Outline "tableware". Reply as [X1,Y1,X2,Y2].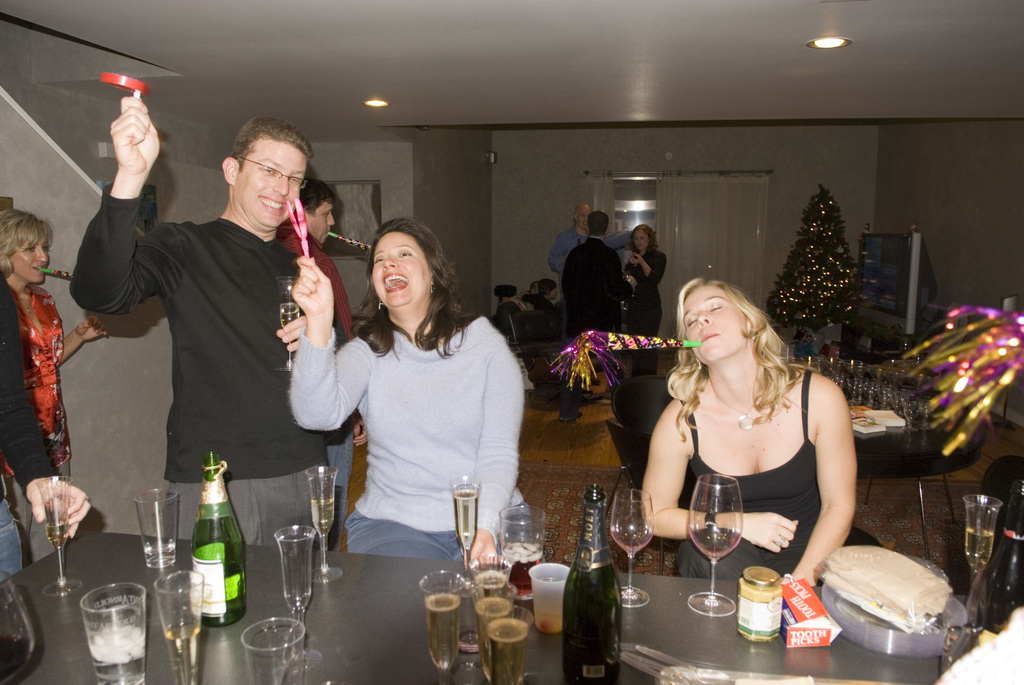
[36,474,84,601].
